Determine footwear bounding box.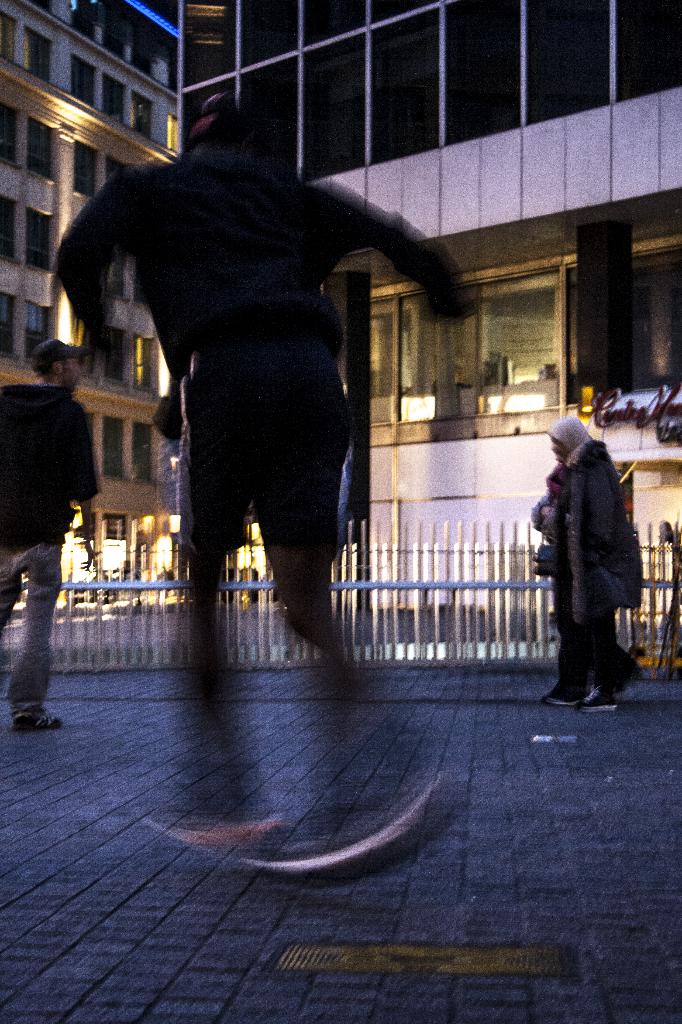
Determined: [left=1, top=721, right=66, bottom=742].
